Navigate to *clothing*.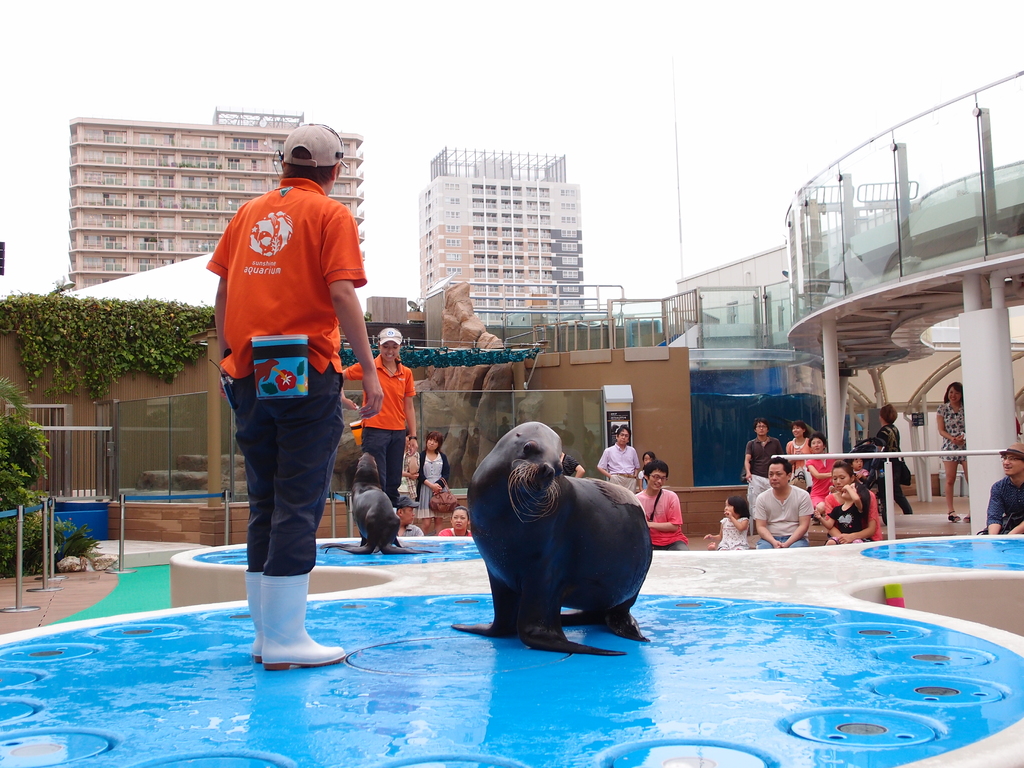
Navigation target: bbox=[873, 417, 913, 514].
